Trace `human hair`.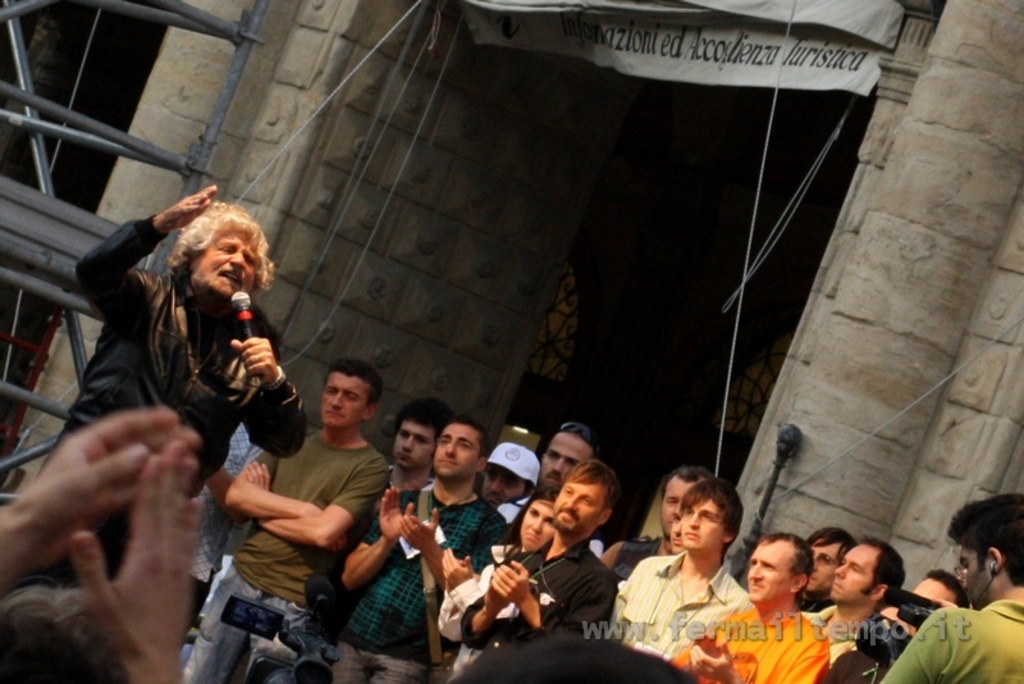
Traced to box=[561, 461, 613, 512].
